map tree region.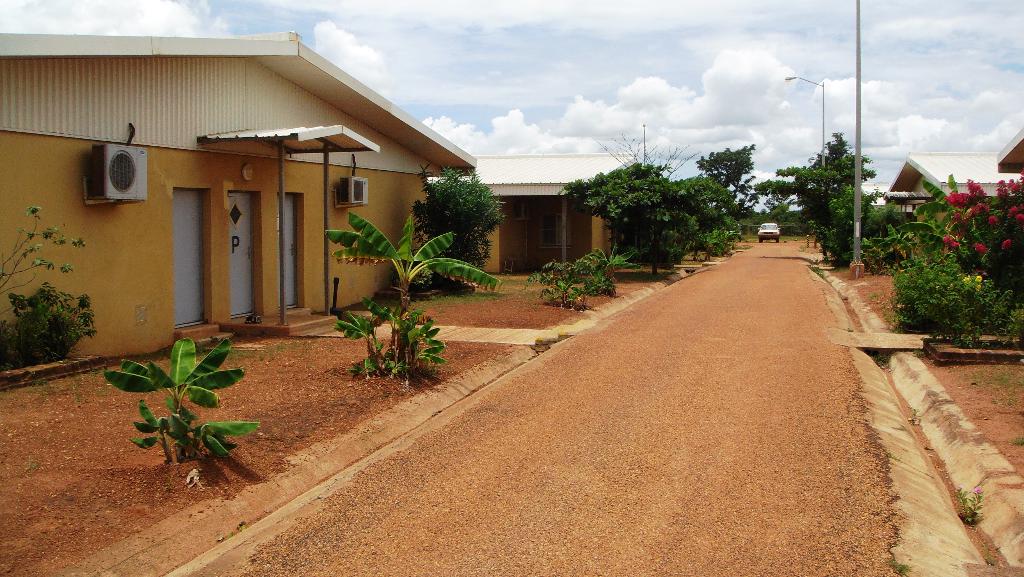
Mapped to <bbox>766, 187, 797, 225</bbox>.
